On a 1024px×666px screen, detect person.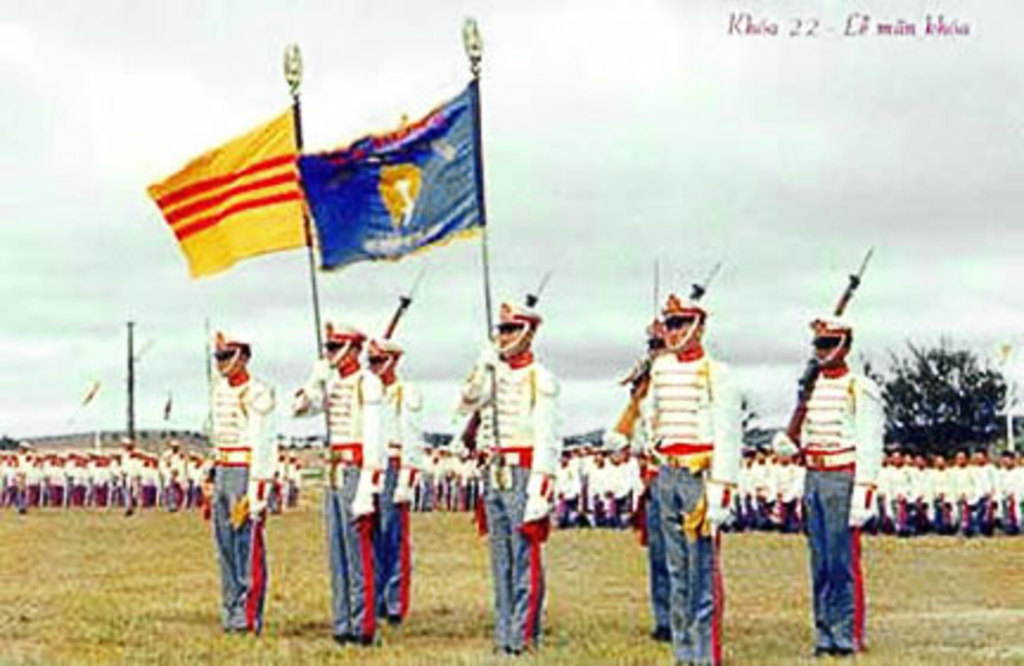
<region>370, 339, 424, 623</region>.
